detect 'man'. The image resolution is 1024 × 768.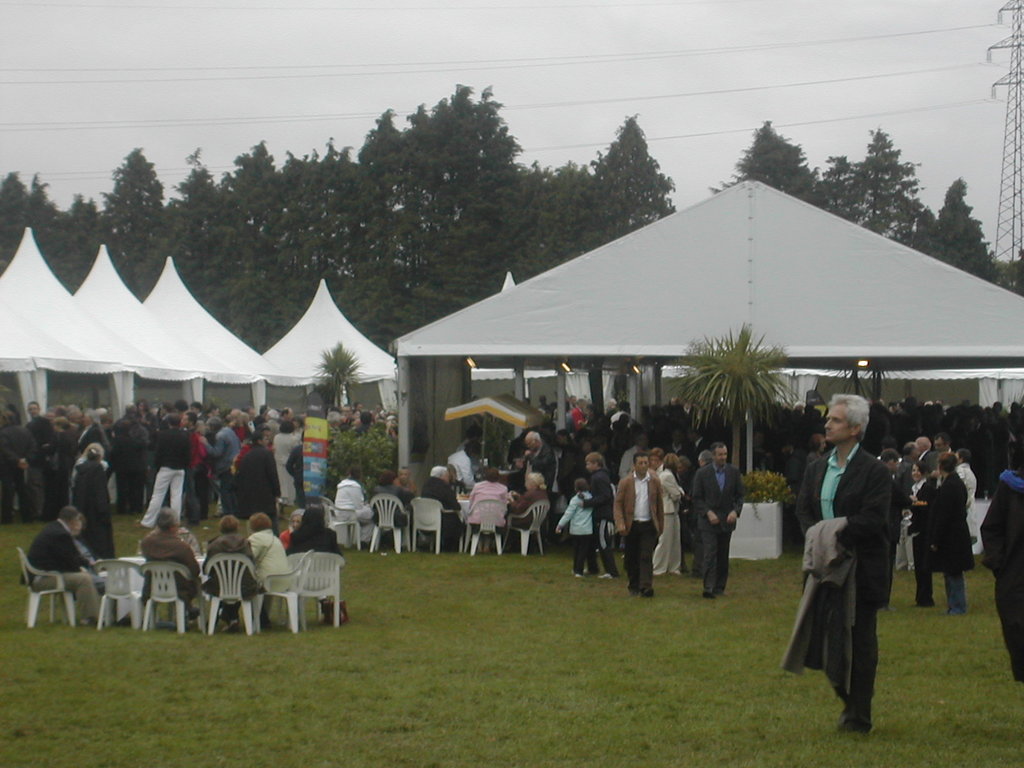
(604,397,617,419).
